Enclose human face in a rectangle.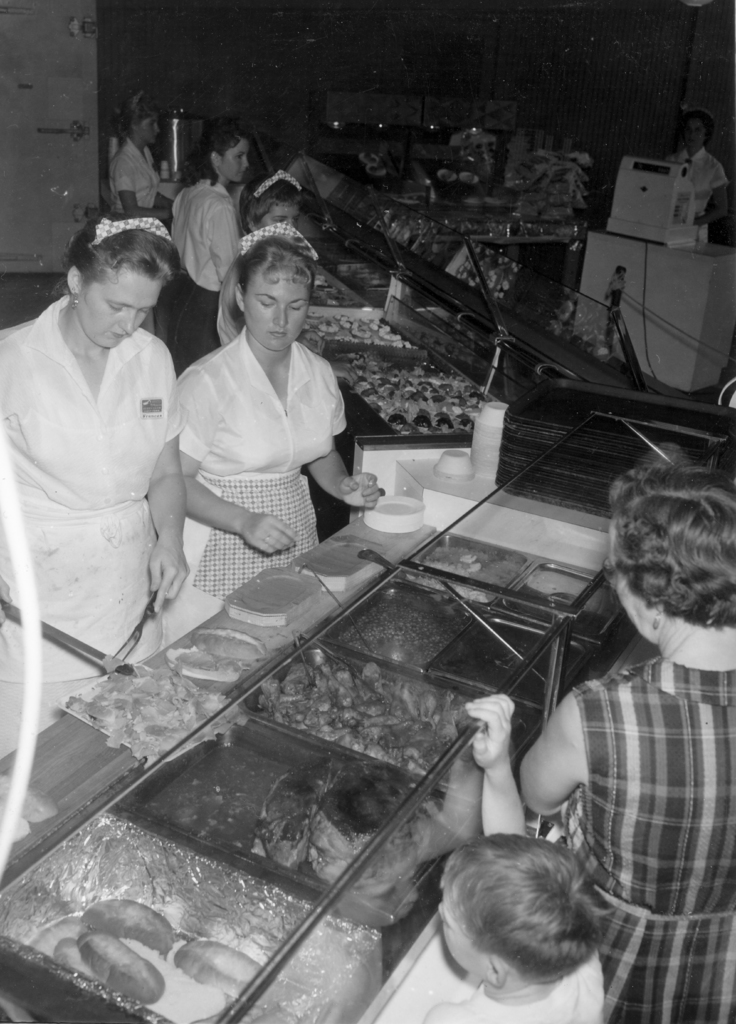
region(684, 109, 710, 143).
